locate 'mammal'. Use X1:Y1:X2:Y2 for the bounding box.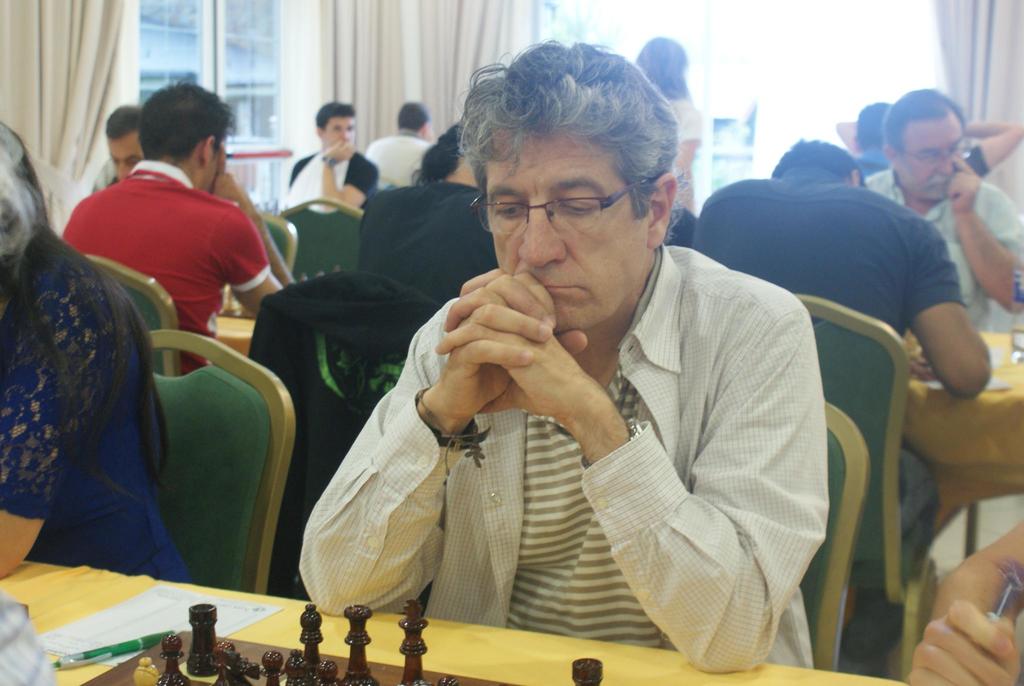
100:101:148:192.
